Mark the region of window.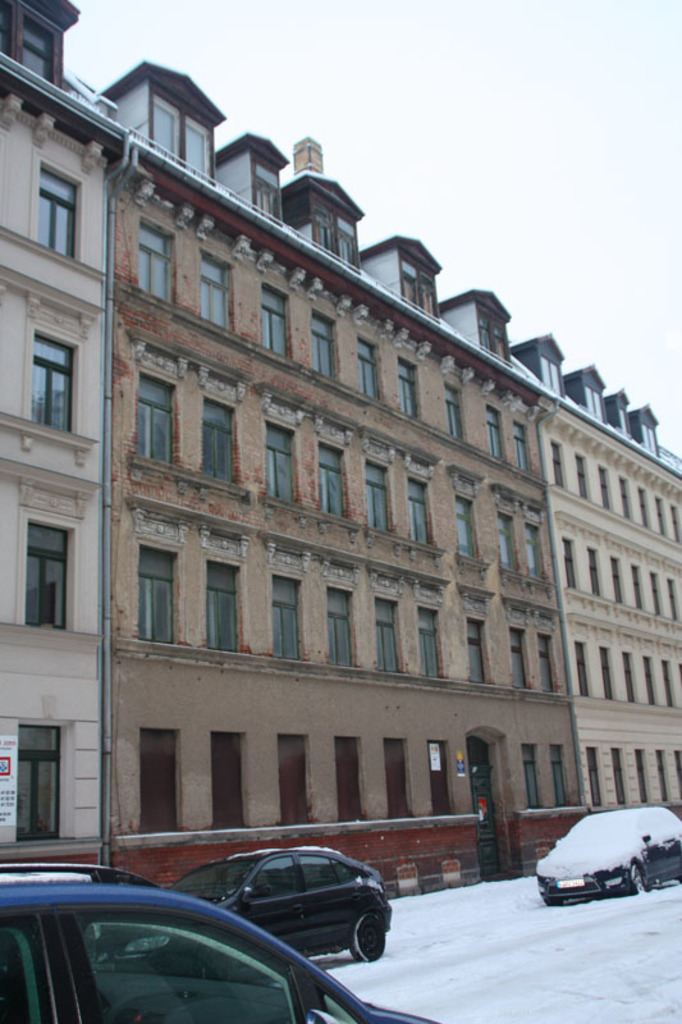
Region: {"x1": 141, "y1": 544, "x2": 178, "y2": 644}.
